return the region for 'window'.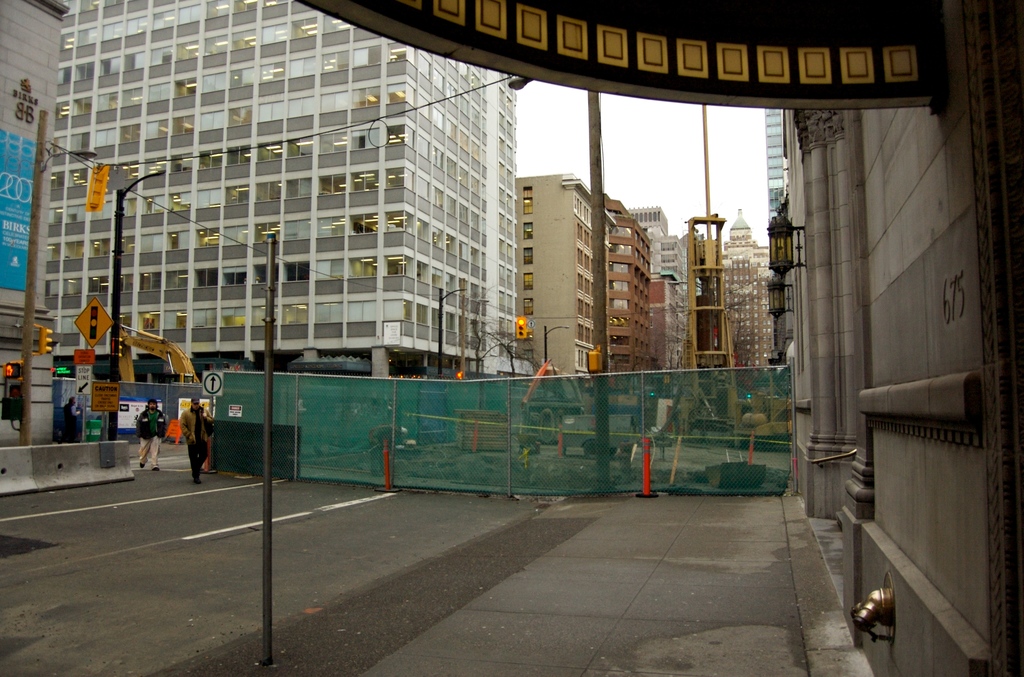
<bbox>324, 12, 358, 33</bbox>.
